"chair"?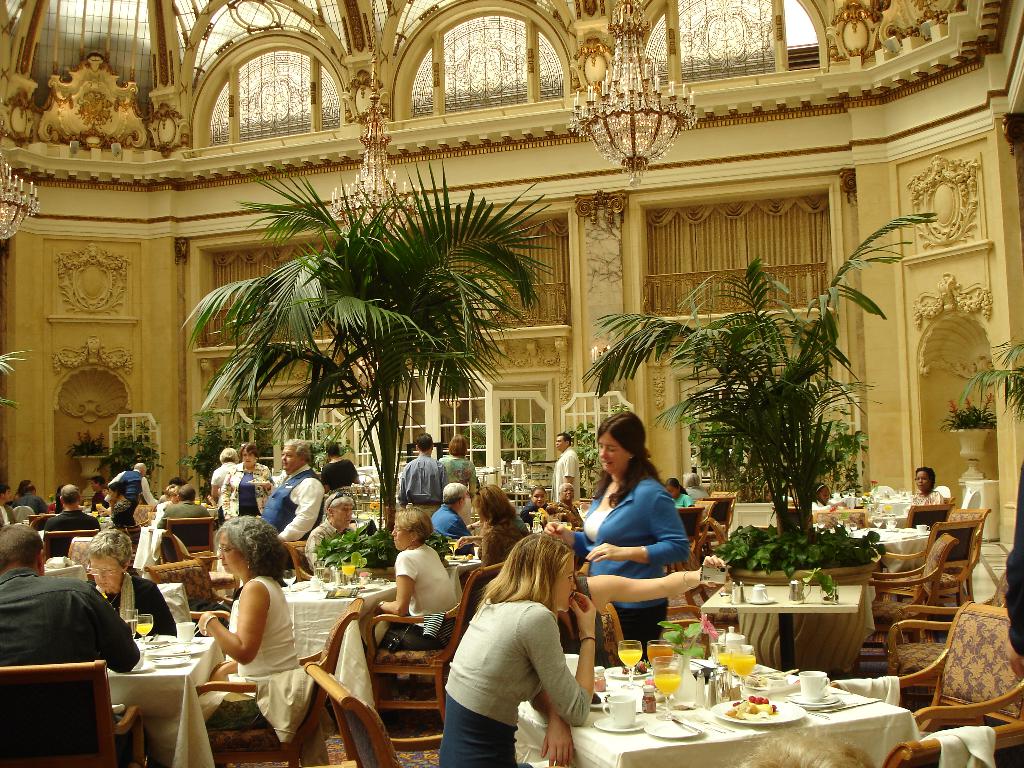
[711, 488, 738, 540]
